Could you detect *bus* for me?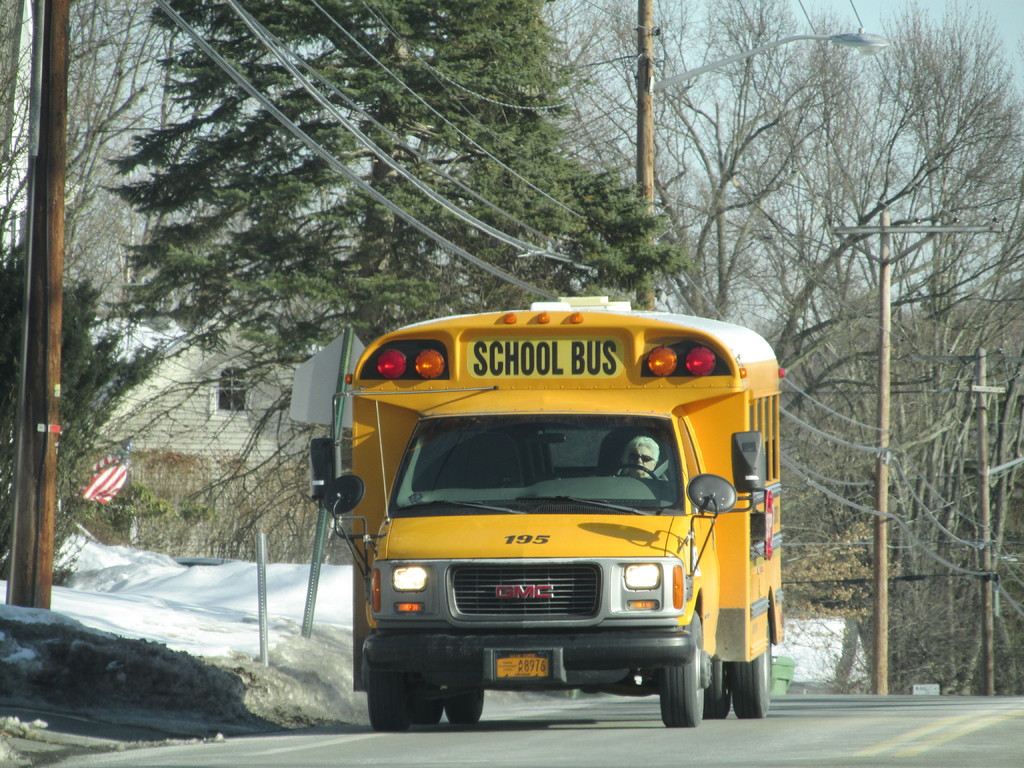
Detection result: <bbox>308, 304, 788, 745</bbox>.
